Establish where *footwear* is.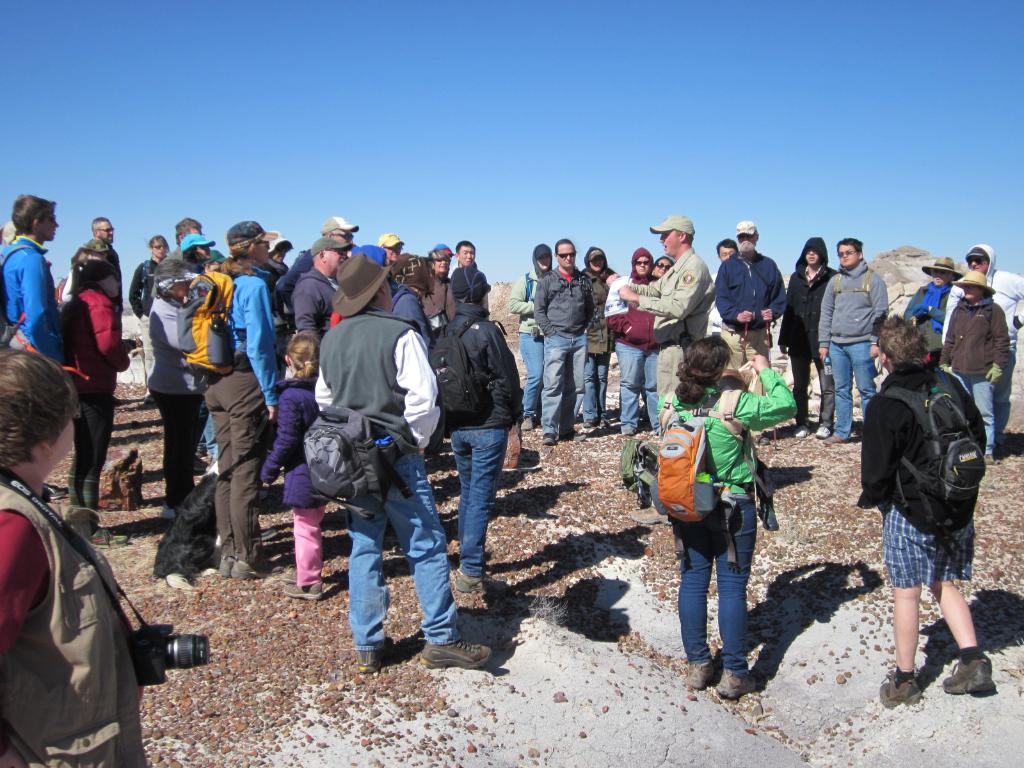
Established at select_region(355, 637, 399, 674).
